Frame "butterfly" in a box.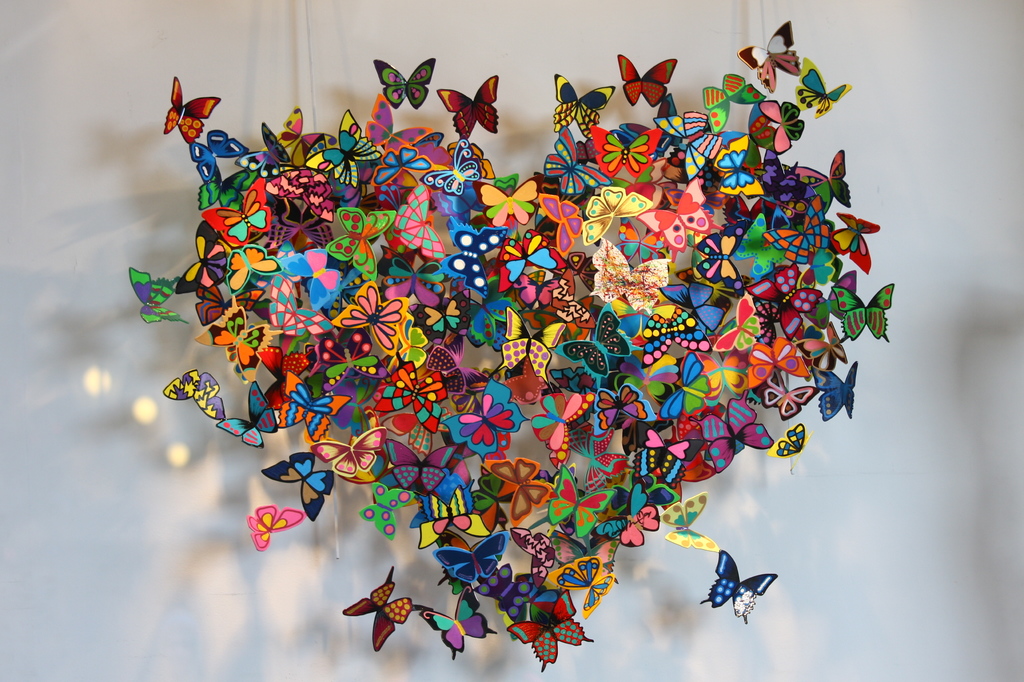
<region>314, 426, 396, 480</region>.
